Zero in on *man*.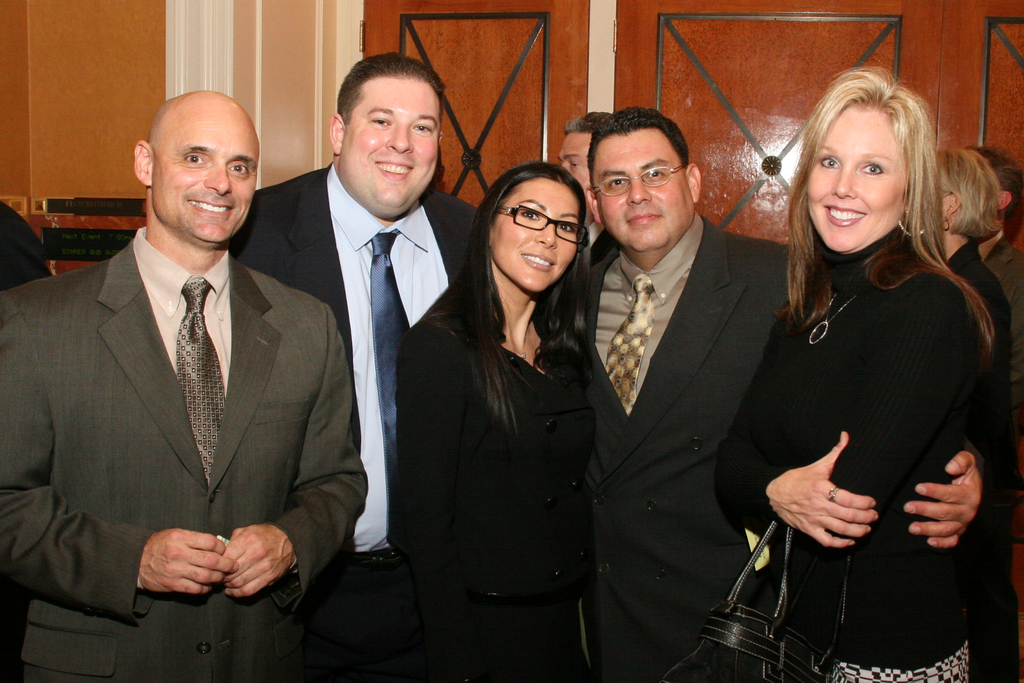
Zeroed in: box(229, 49, 488, 682).
